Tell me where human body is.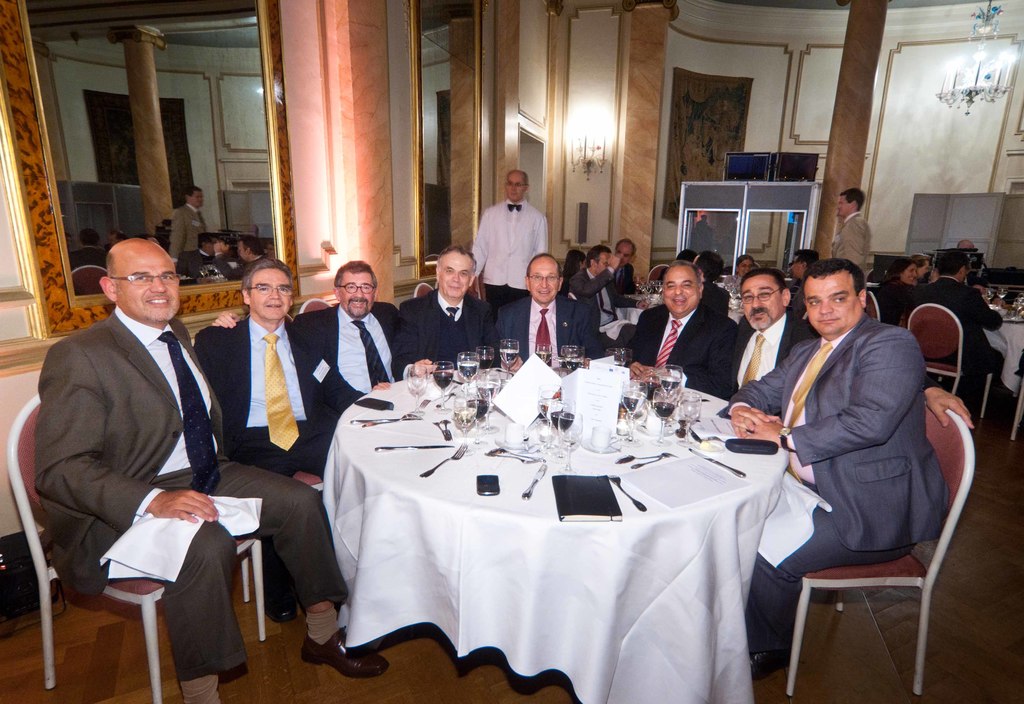
human body is at [x1=393, y1=276, x2=499, y2=376].
